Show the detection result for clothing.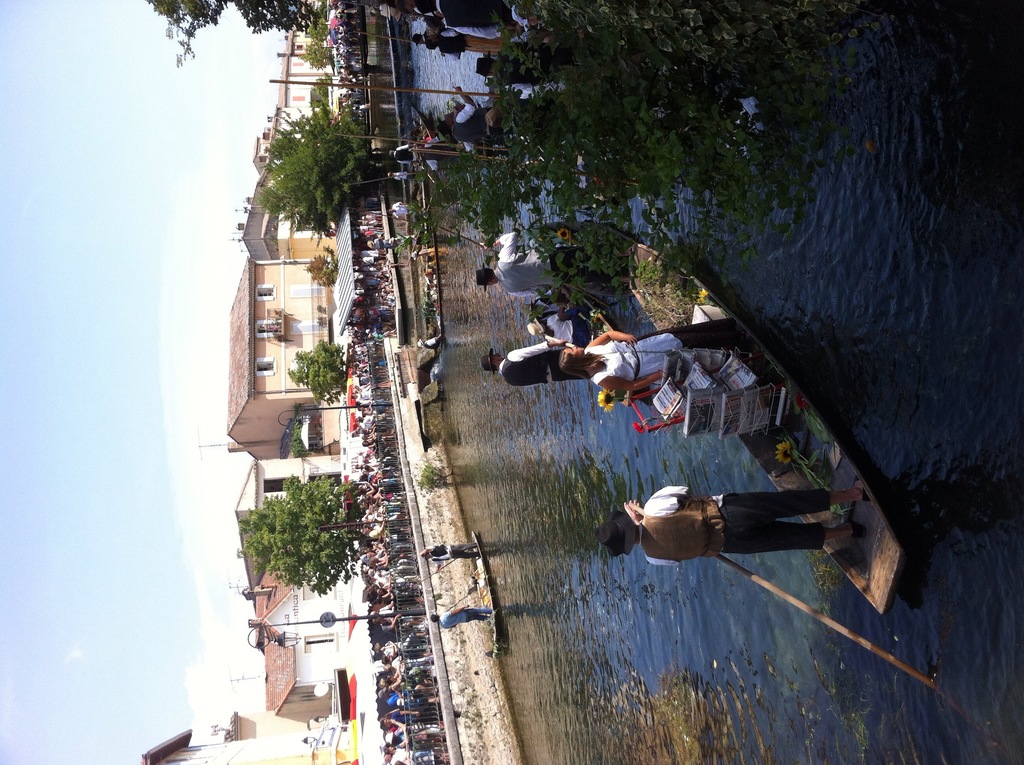
x1=396 y1=146 x2=419 y2=166.
